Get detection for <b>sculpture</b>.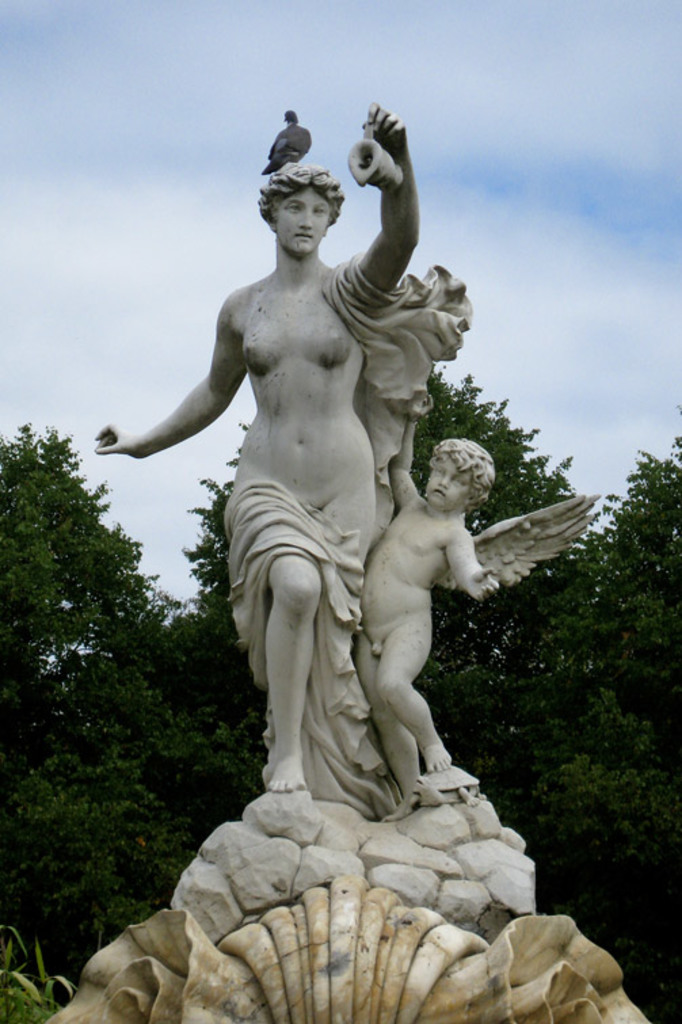
Detection: x1=103 y1=134 x2=519 y2=905.
